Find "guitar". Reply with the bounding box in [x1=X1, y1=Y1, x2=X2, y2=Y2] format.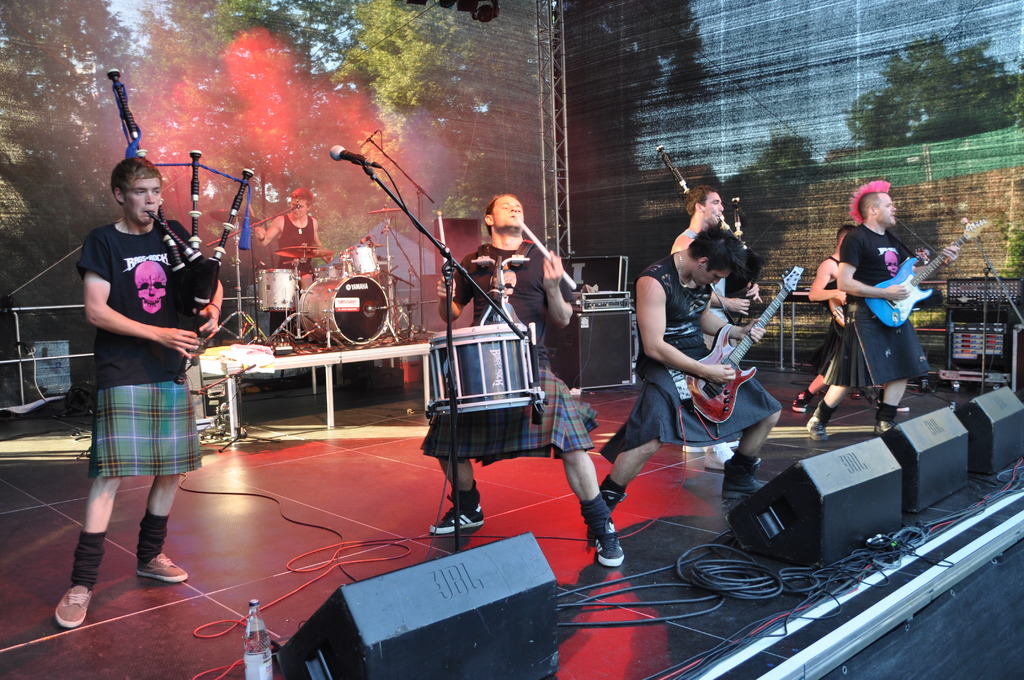
[x1=863, y1=218, x2=989, y2=340].
